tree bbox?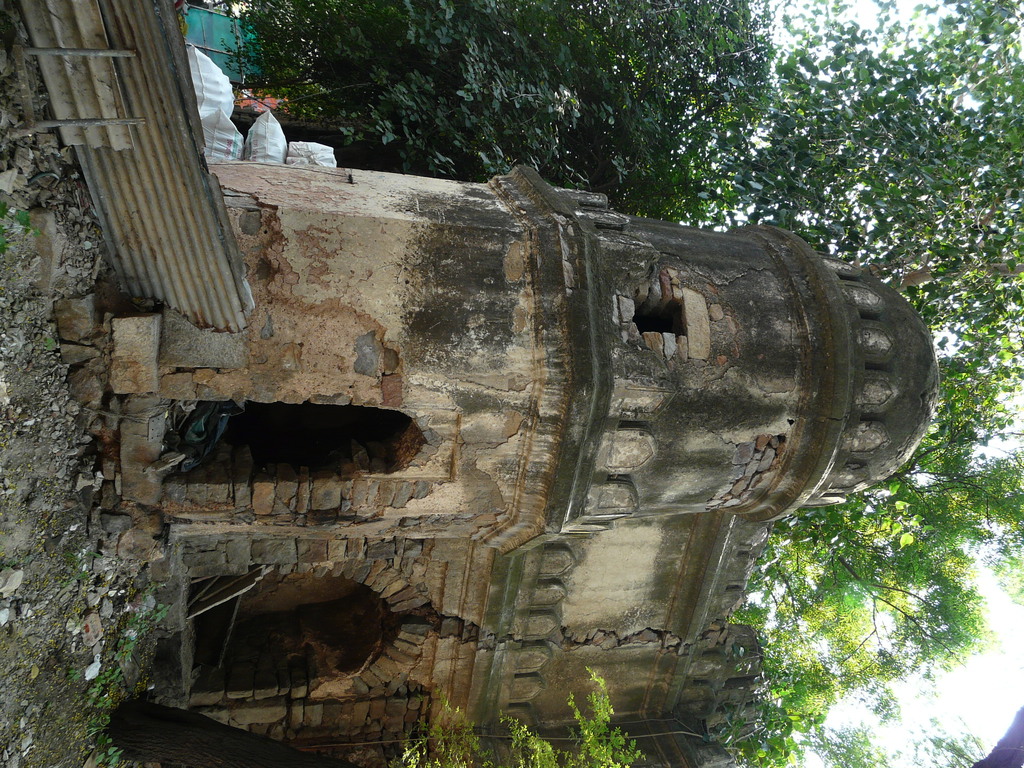
x1=803 y1=679 x2=984 y2=767
